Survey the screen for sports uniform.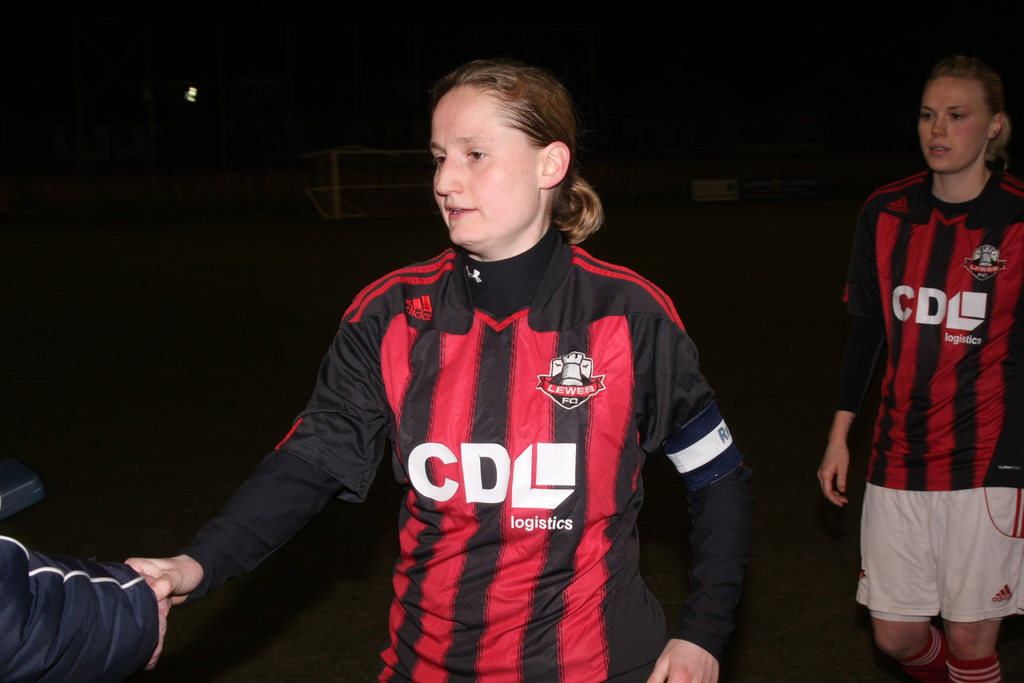
Survey found: [x1=184, y1=239, x2=752, y2=682].
